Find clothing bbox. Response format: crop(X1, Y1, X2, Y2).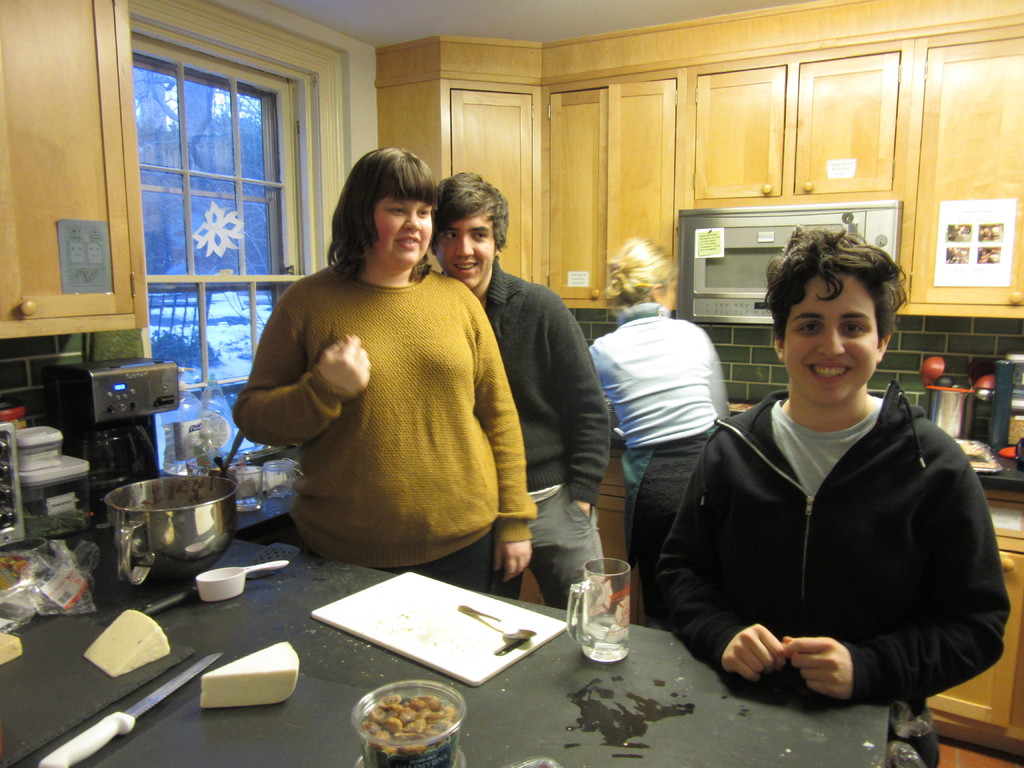
crop(654, 381, 1012, 767).
